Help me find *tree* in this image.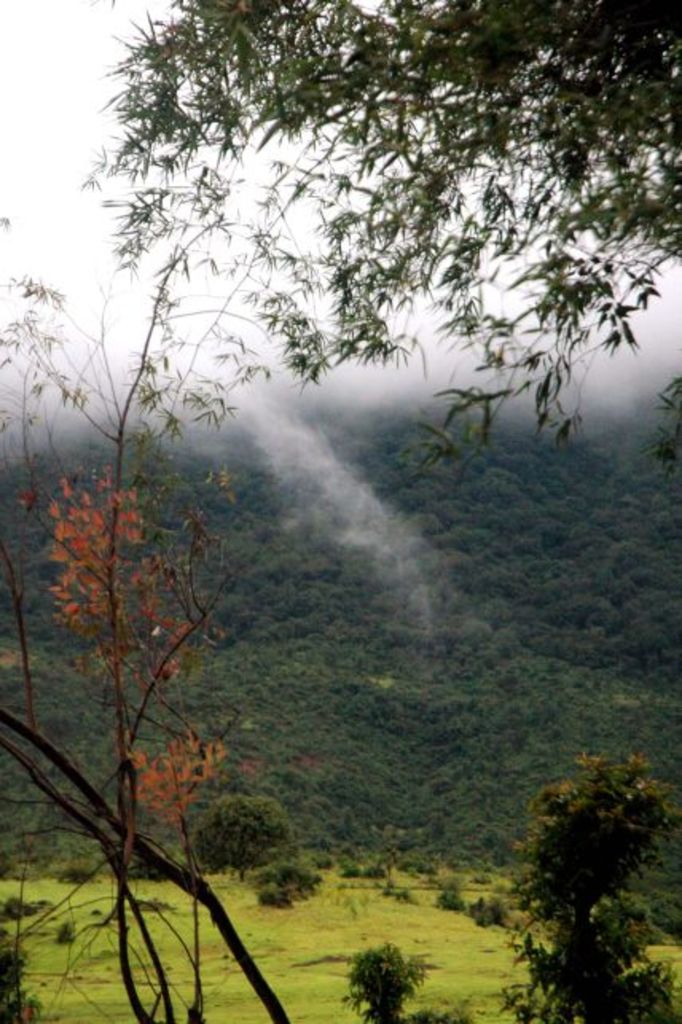
Found it: select_region(0, 242, 292, 1022).
